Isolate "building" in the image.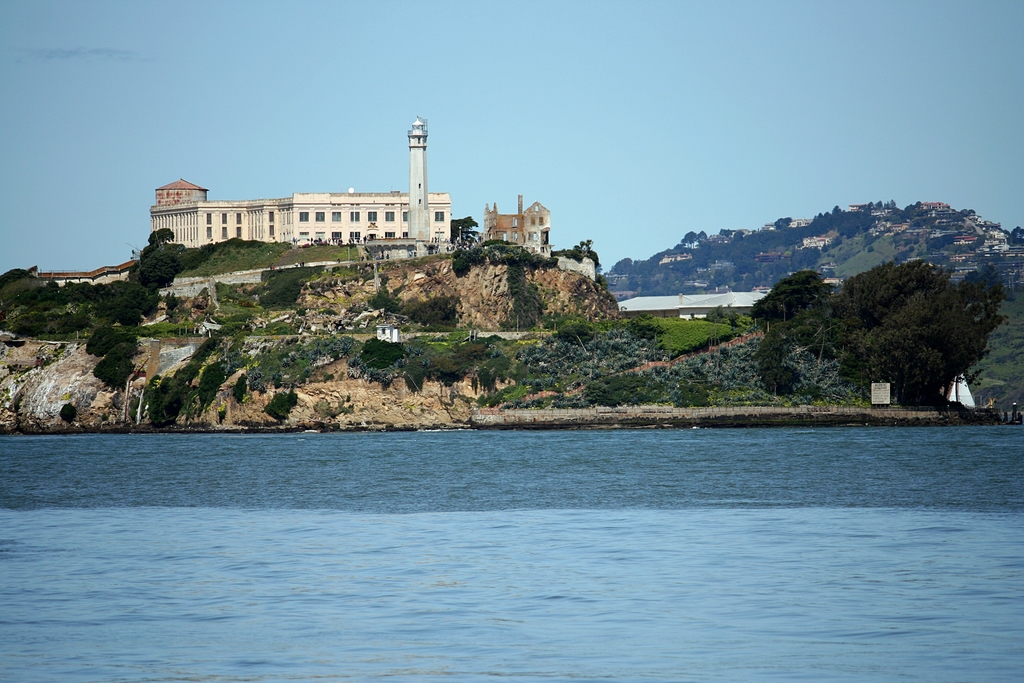
Isolated region: crop(486, 194, 552, 251).
